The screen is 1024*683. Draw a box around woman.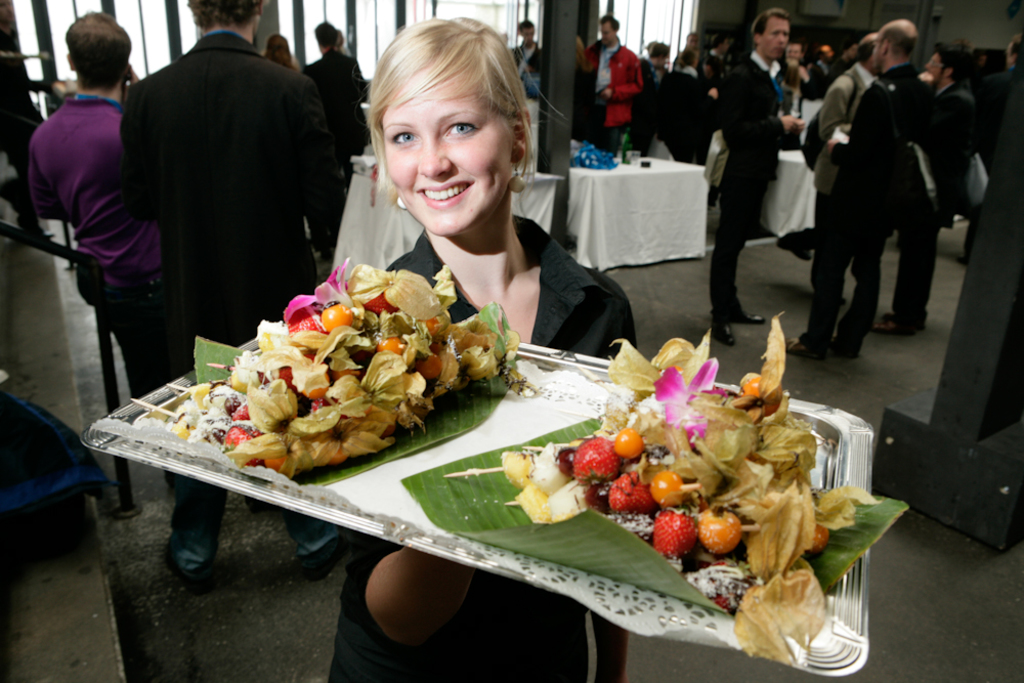
region(329, 20, 639, 682).
